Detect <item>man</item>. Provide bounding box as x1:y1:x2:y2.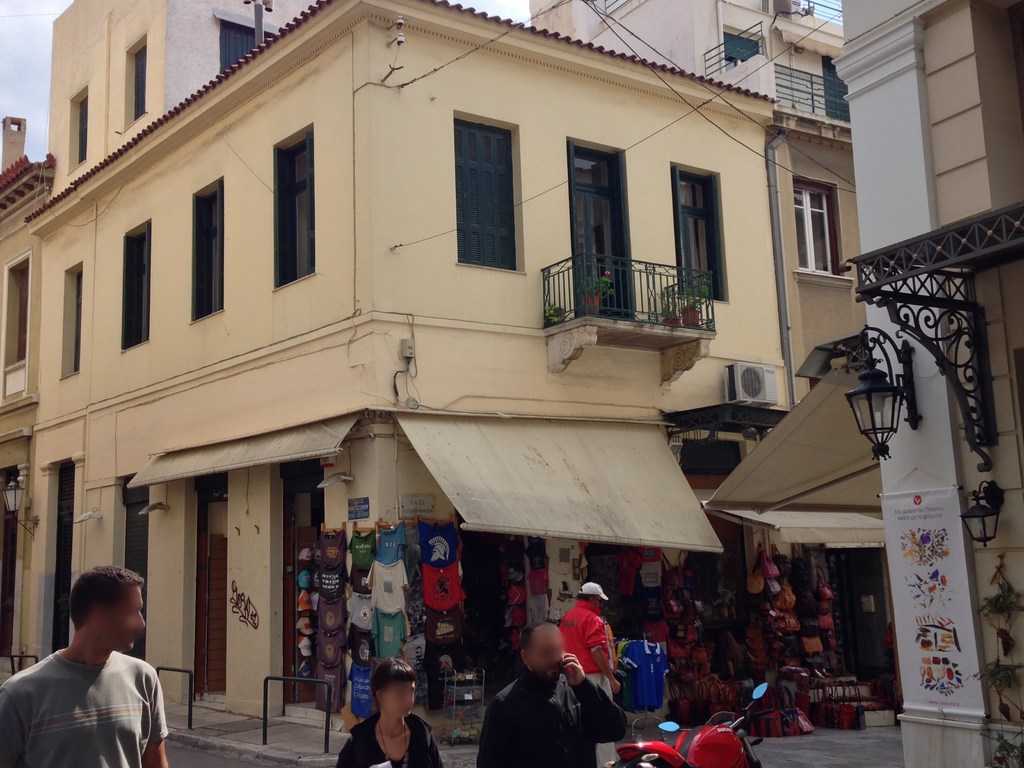
477:618:627:767.
